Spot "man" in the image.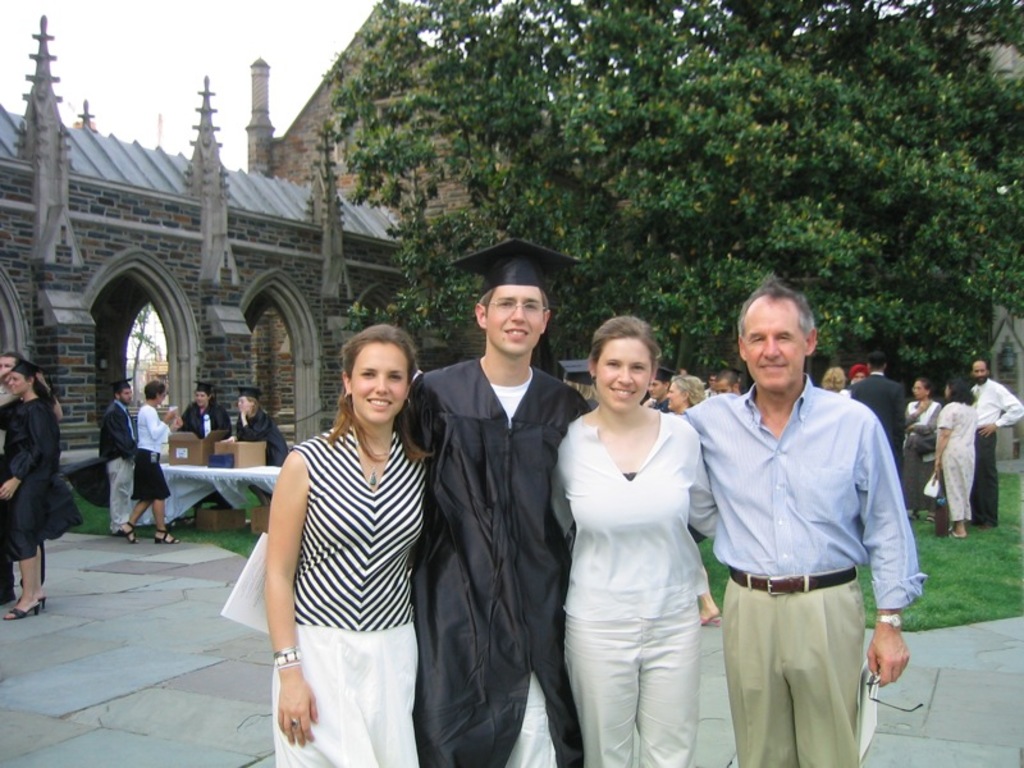
"man" found at [left=855, top=351, right=902, bottom=468].
